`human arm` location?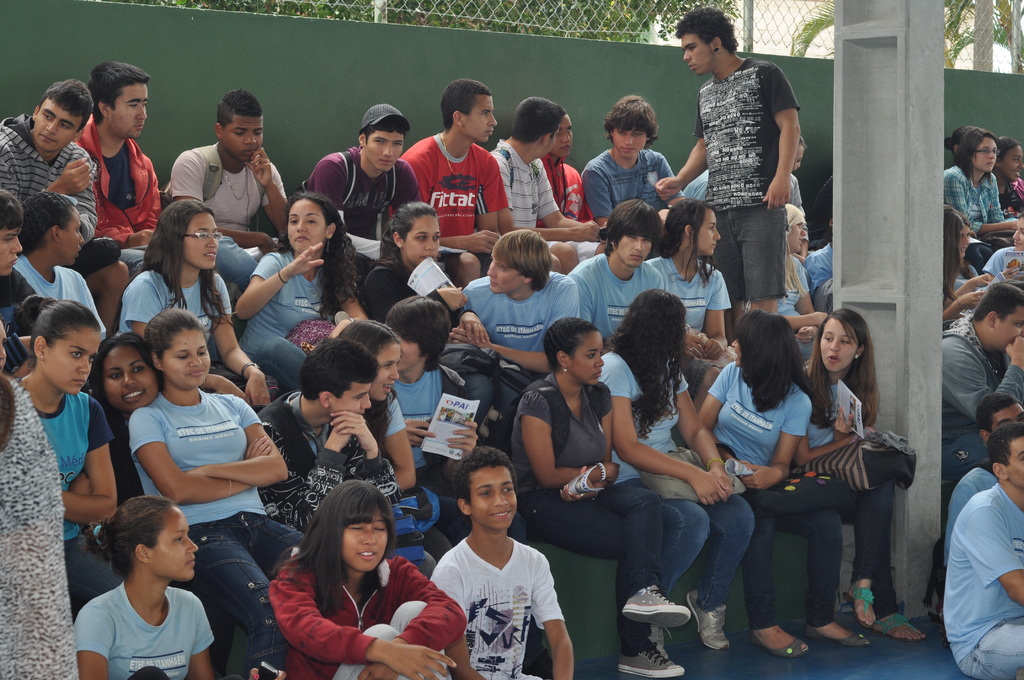
BBox(308, 158, 383, 261)
